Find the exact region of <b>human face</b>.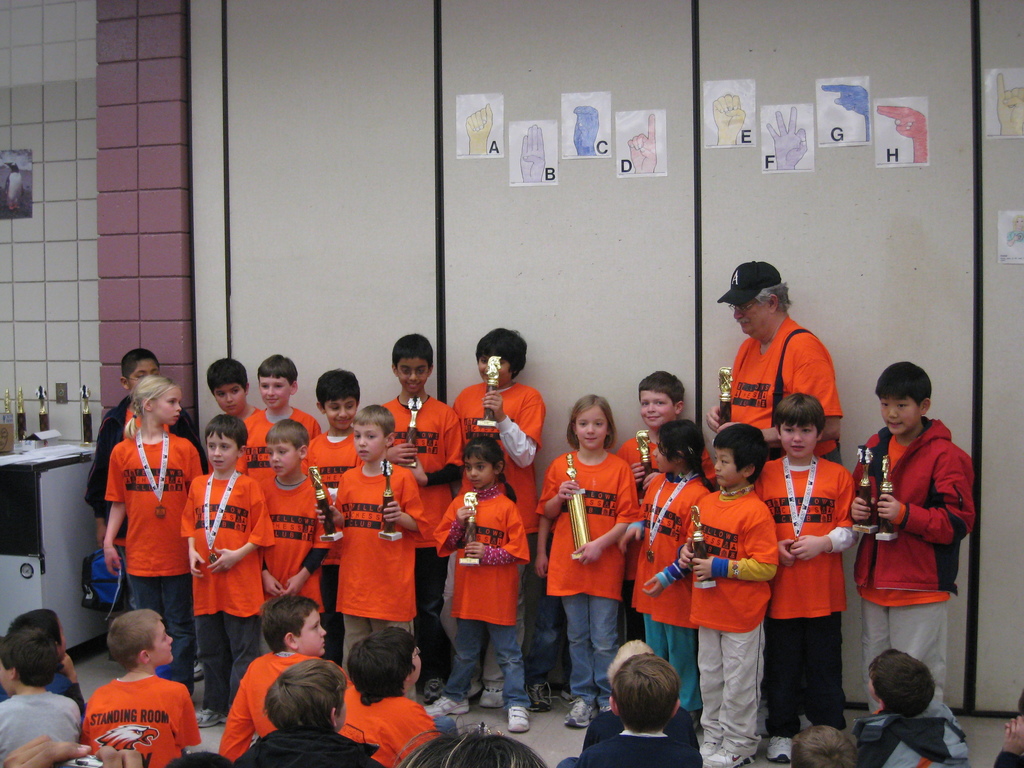
Exact region: [x1=216, y1=390, x2=246, y2=415].
